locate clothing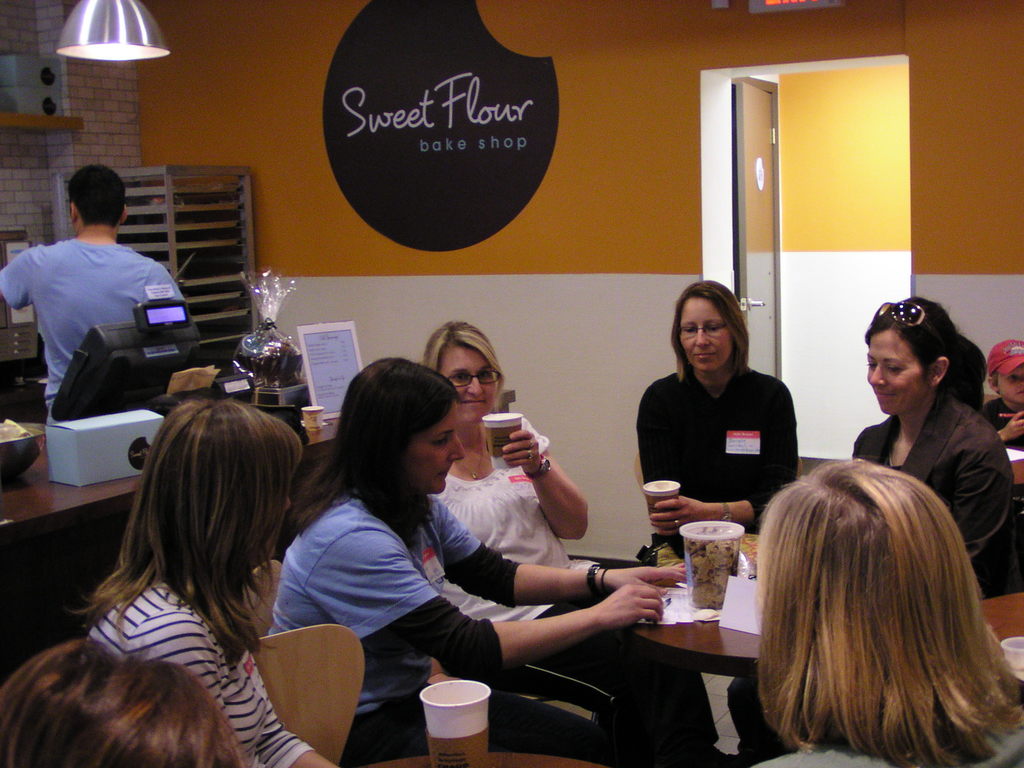
bbox=[847, 384, 1020, 593]
